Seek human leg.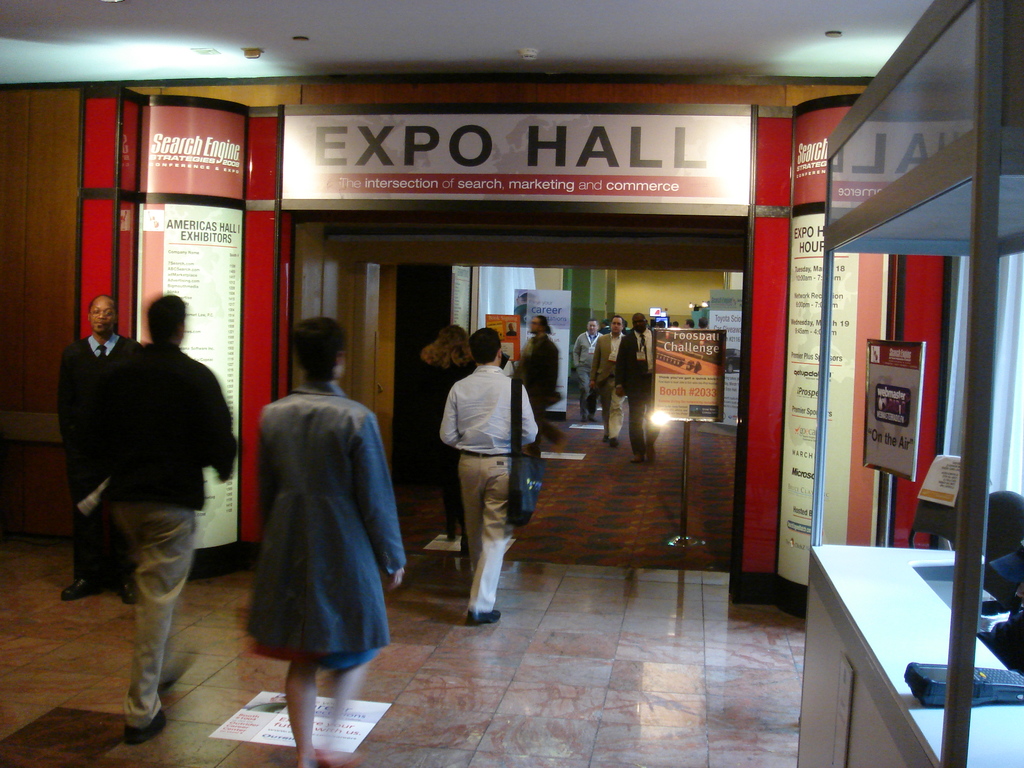
bbox(627, 392, 647, 463).
